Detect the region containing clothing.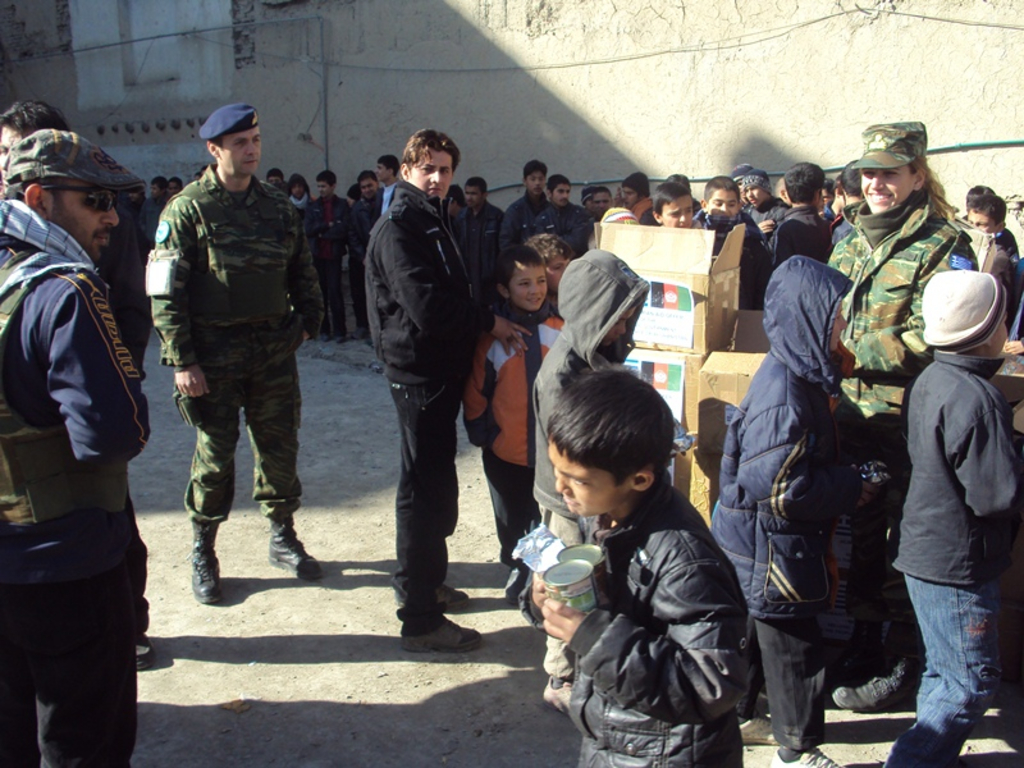
(left=465, top=292, right=568, bottom=561).
